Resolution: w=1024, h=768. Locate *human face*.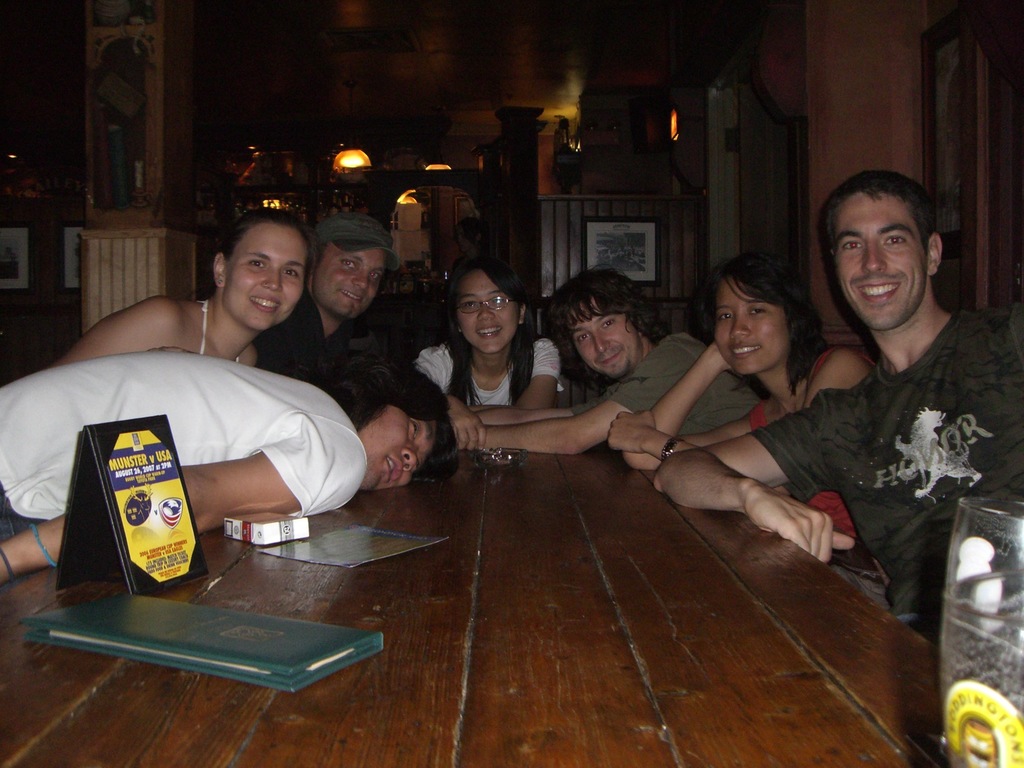
[220, 225, 308, 333].
